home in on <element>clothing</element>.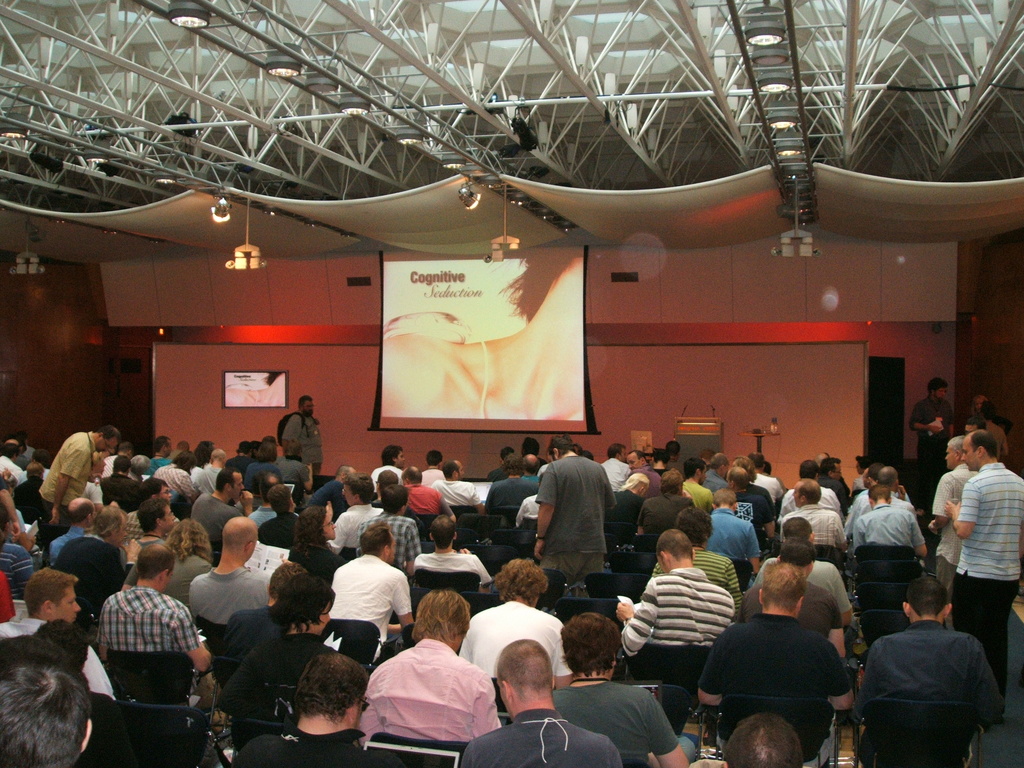
Homed in at 133,537,170,554.
